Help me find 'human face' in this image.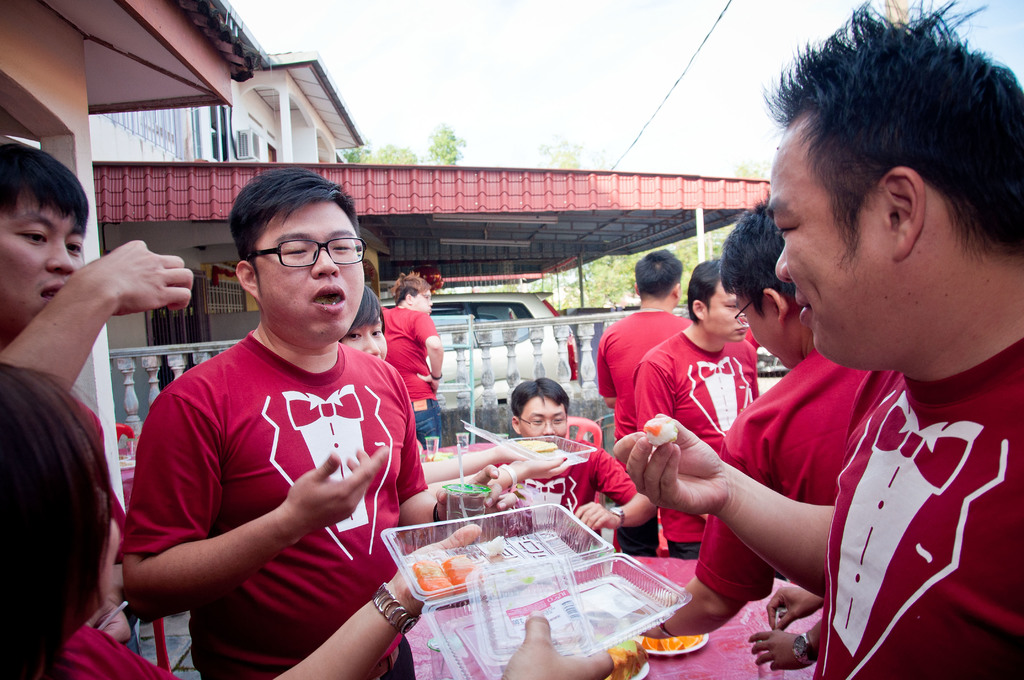
Found it: [0,184,84,334].
